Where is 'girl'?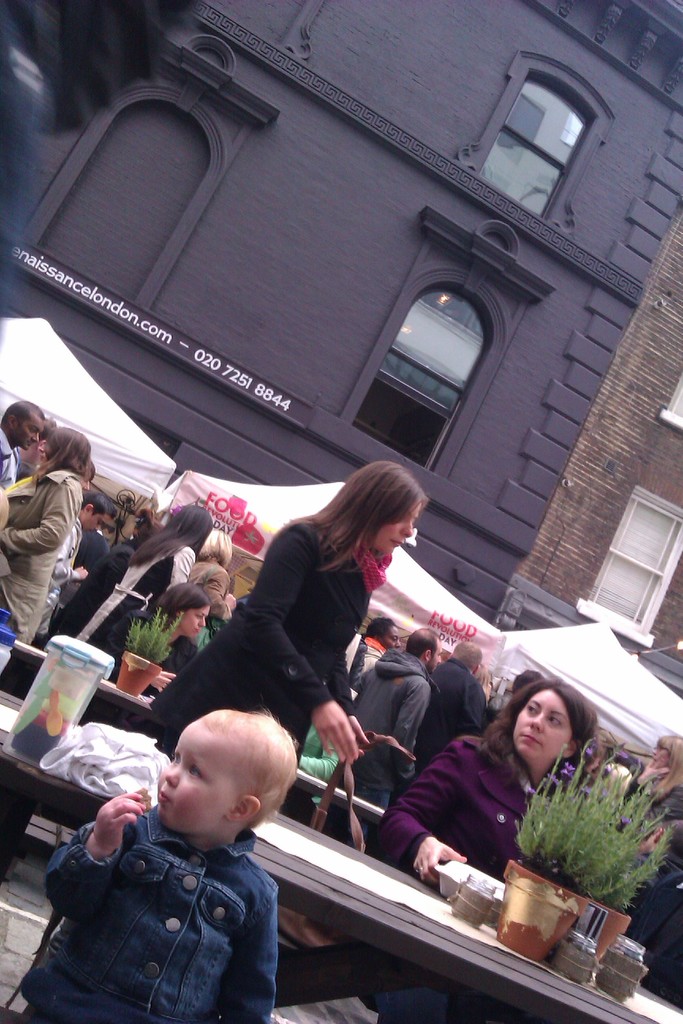
(x1=609, y1=732, x2=682, y2=1007).
